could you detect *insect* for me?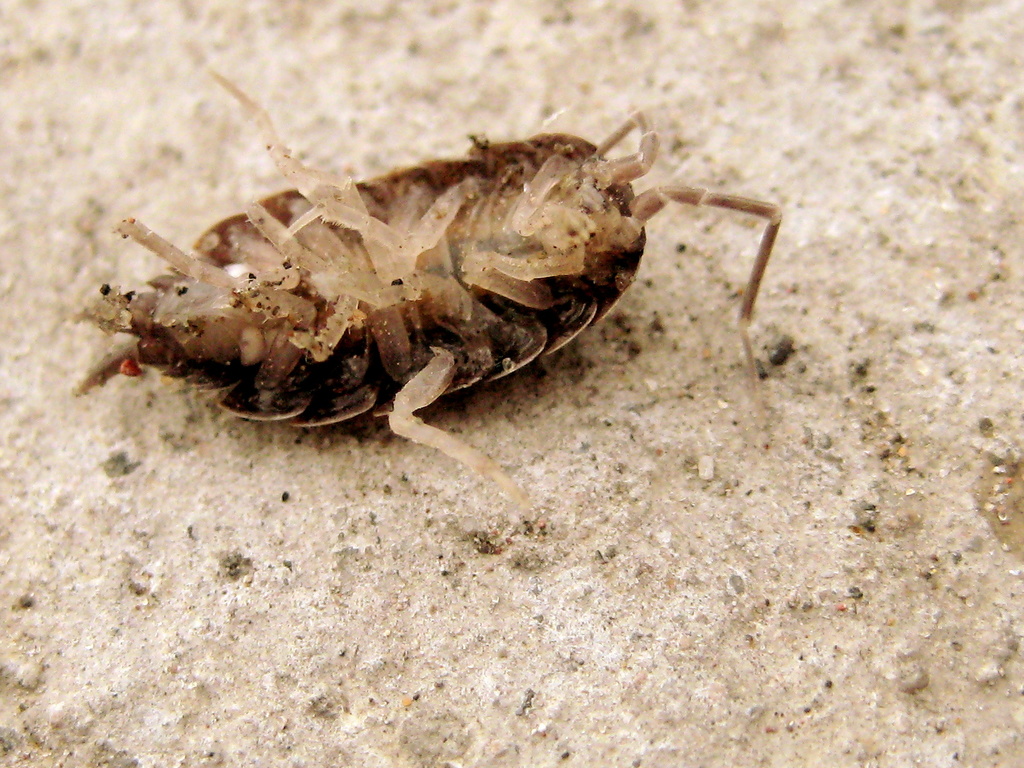
Detection result: left=75, top=68, right=784, bottom=513.
